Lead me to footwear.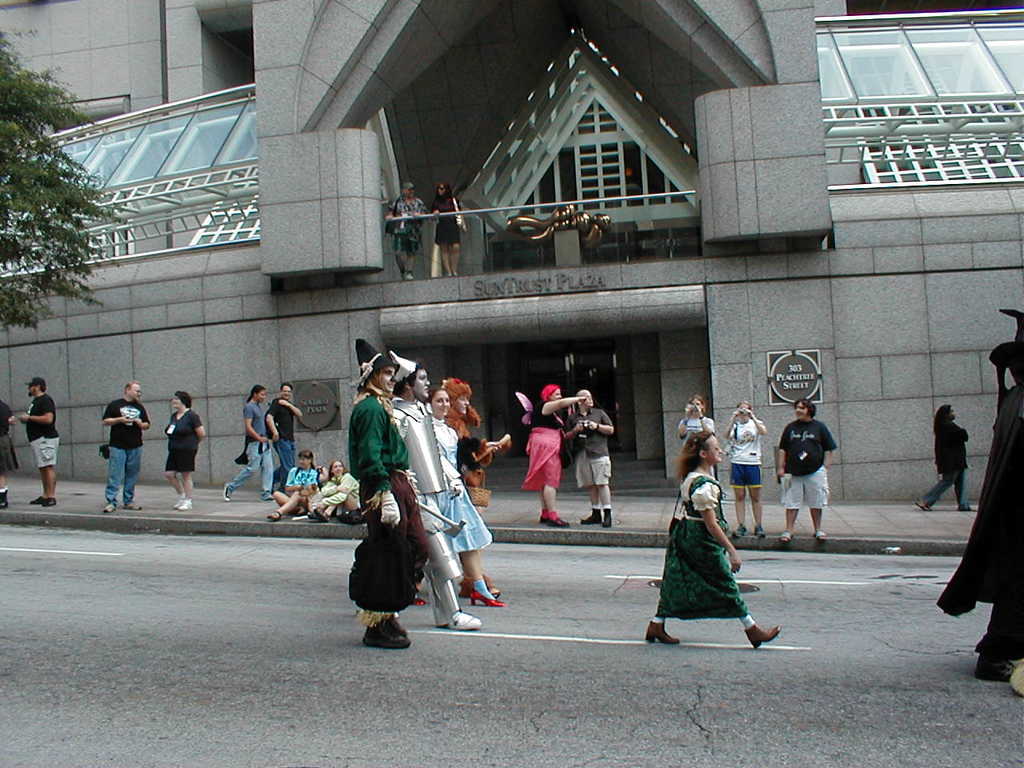
Lead to x1=386, y1=618, x2=408, y2=638.
